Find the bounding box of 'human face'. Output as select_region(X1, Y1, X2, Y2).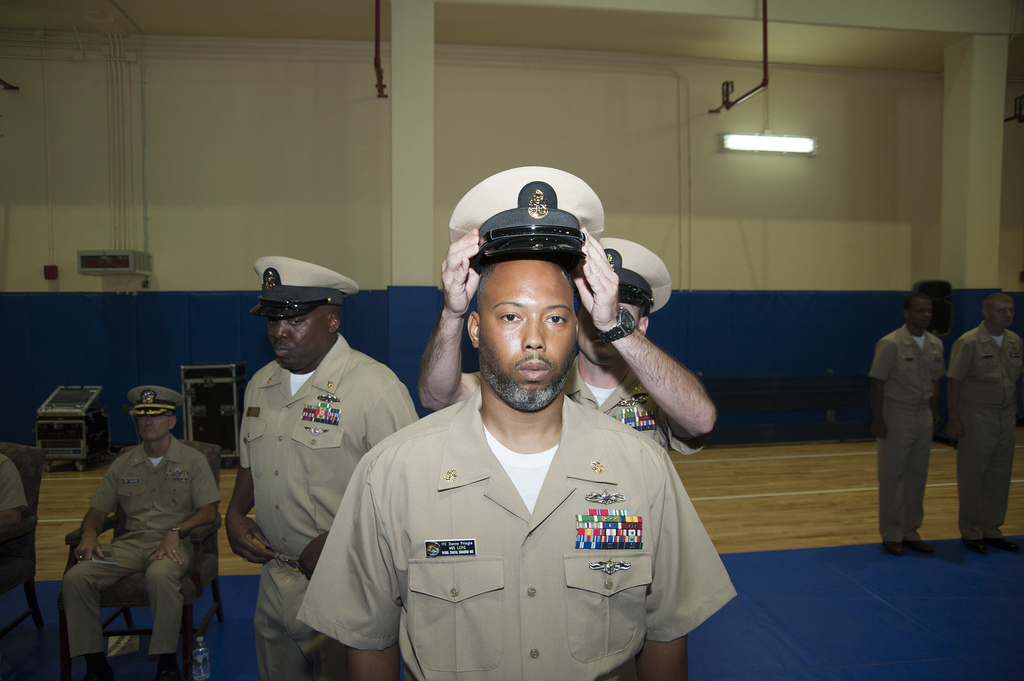
select_region(998, 294, 1010, 331).
